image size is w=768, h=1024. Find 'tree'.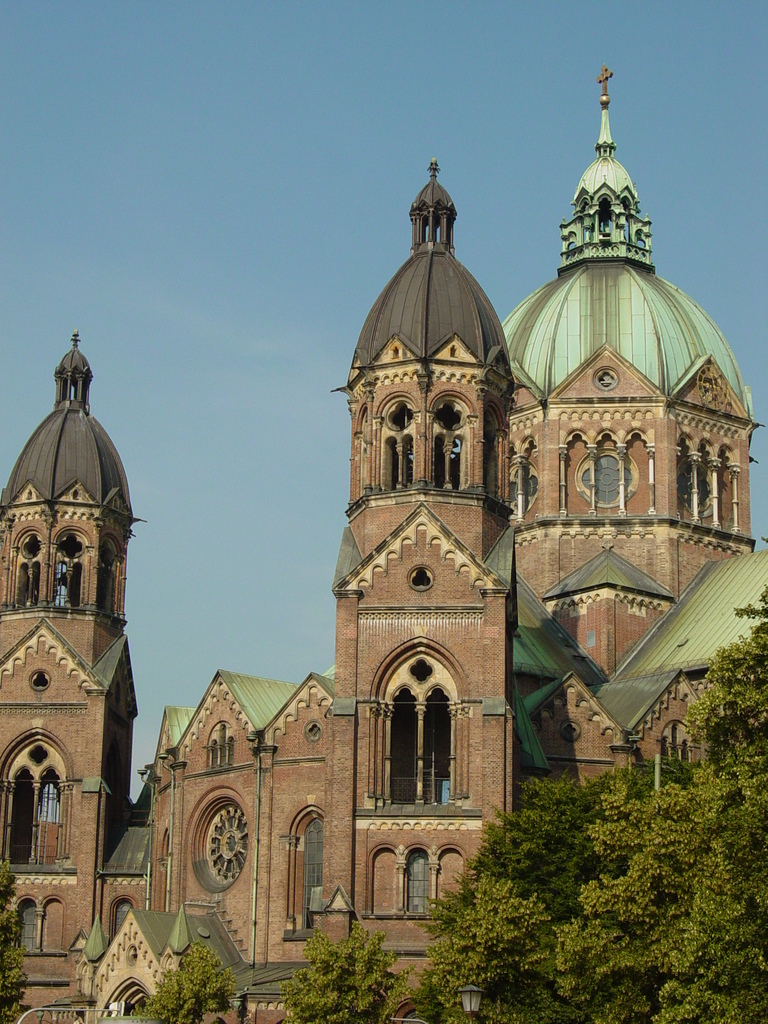
(left=566, top=589, right=767, bottom=1023).
